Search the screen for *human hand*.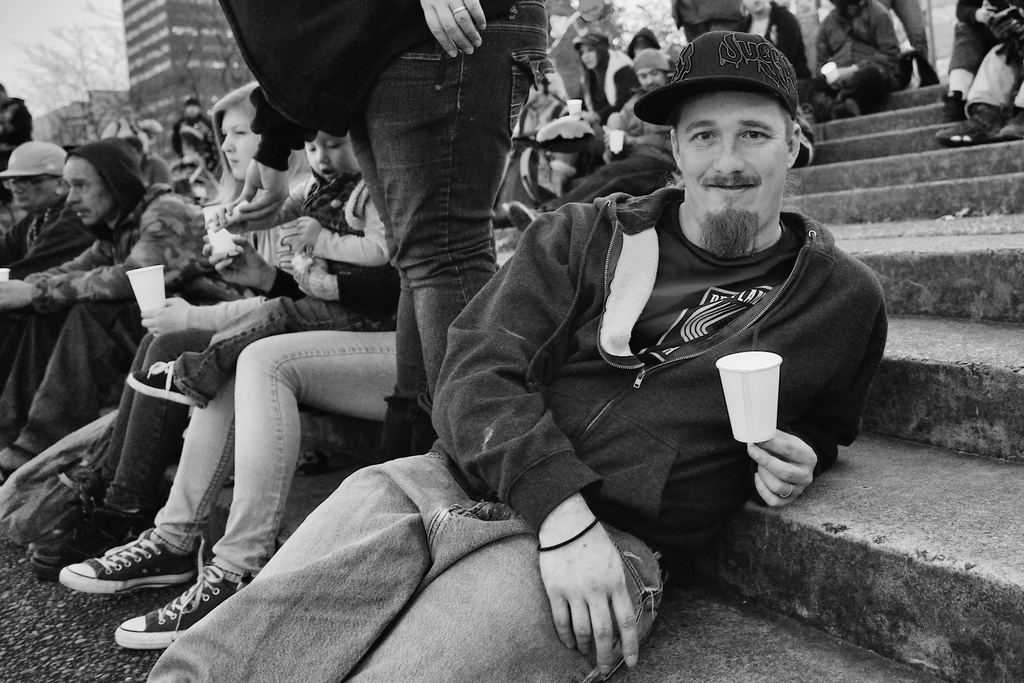
Found at select_region(756, 430, 826, 511).
